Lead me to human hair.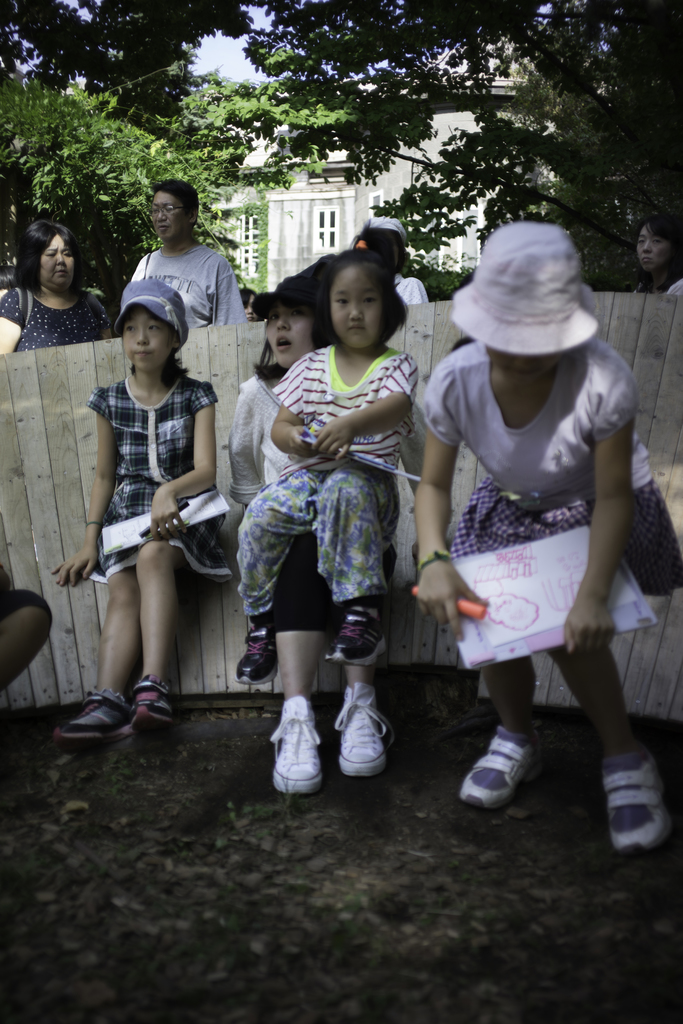
Lead to [left=634, top=213, right=682, bottom=297].
